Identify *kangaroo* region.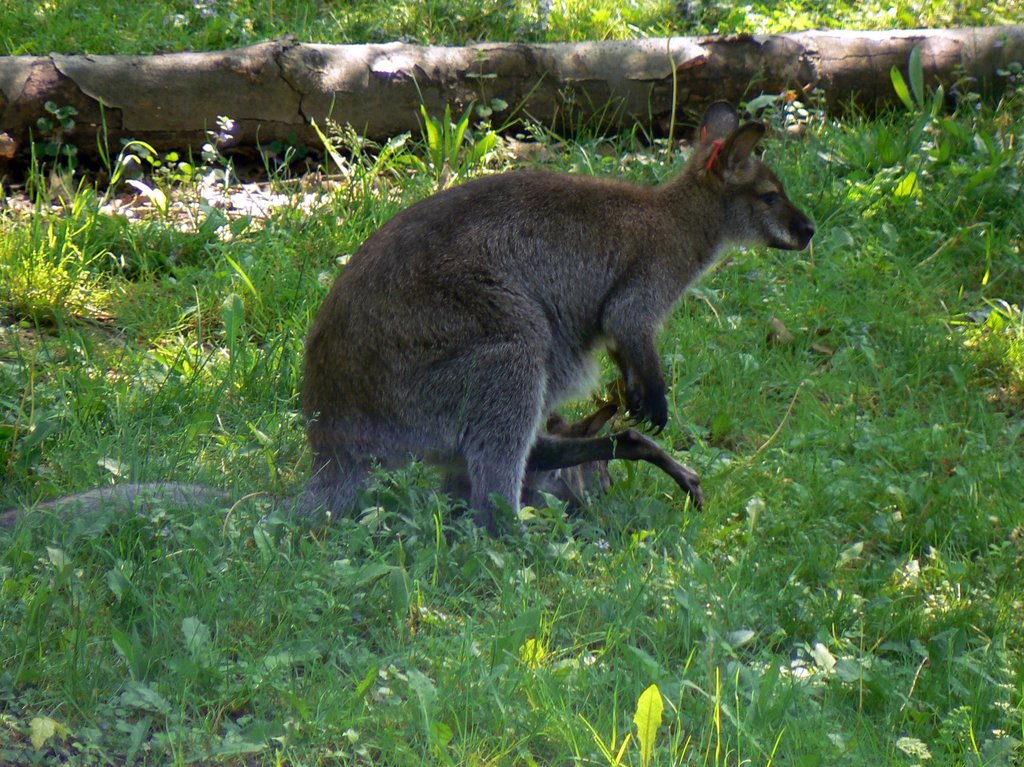
Region: <box>435,378,705,522</box>.
